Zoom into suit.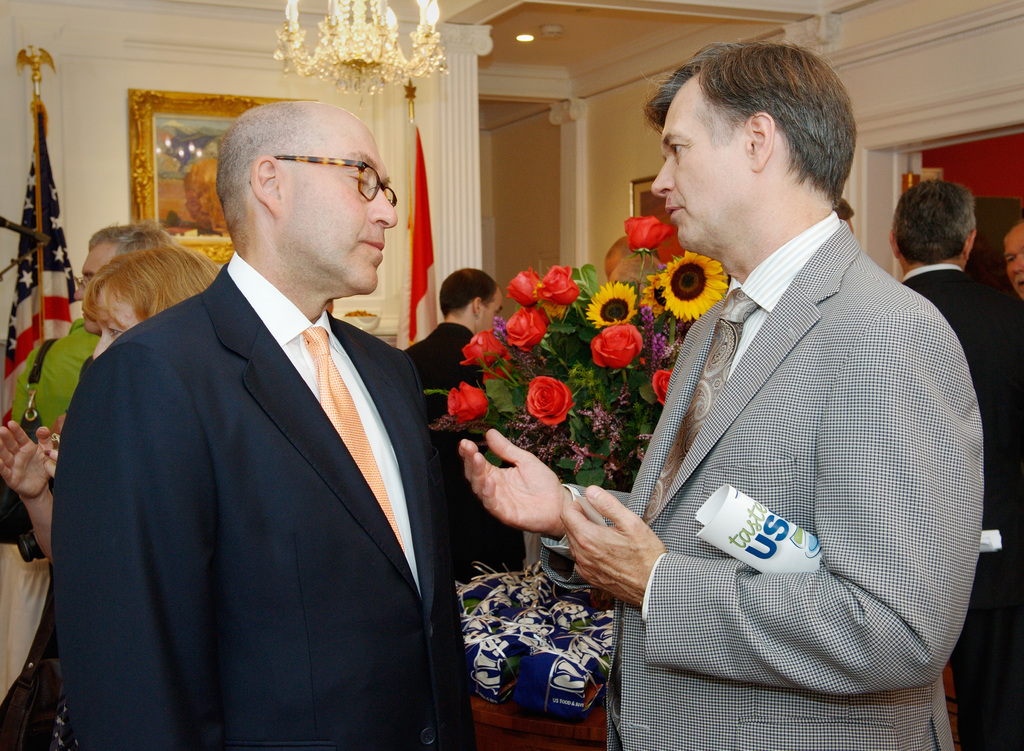
Zoom target: locate(56, 261, 460, 750).
